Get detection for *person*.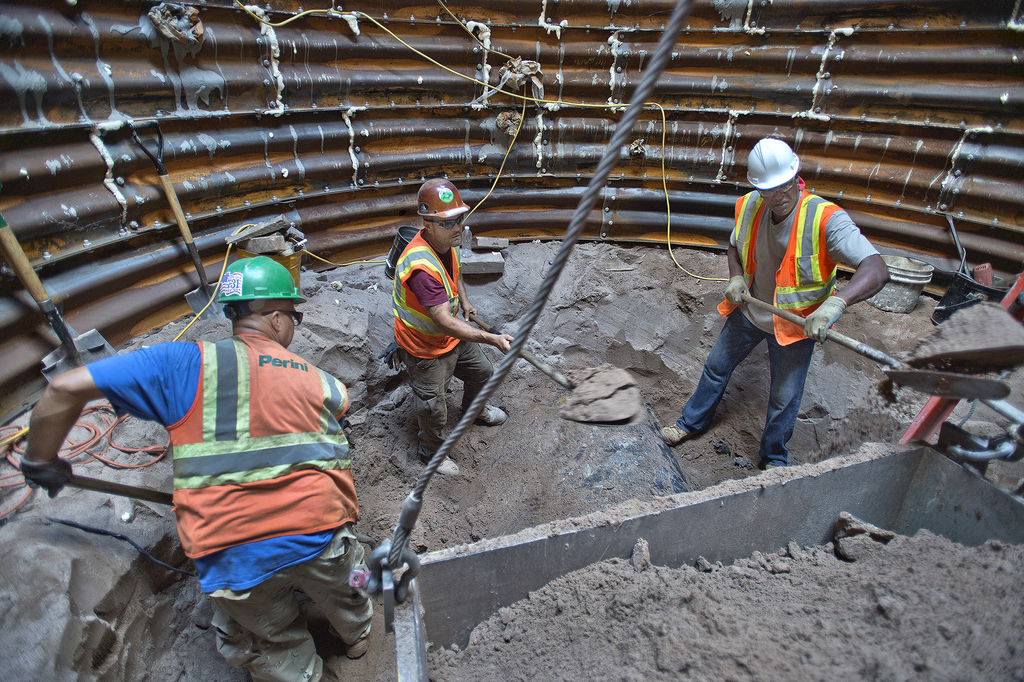
Detection: box=[19, 258, 377, 681].
